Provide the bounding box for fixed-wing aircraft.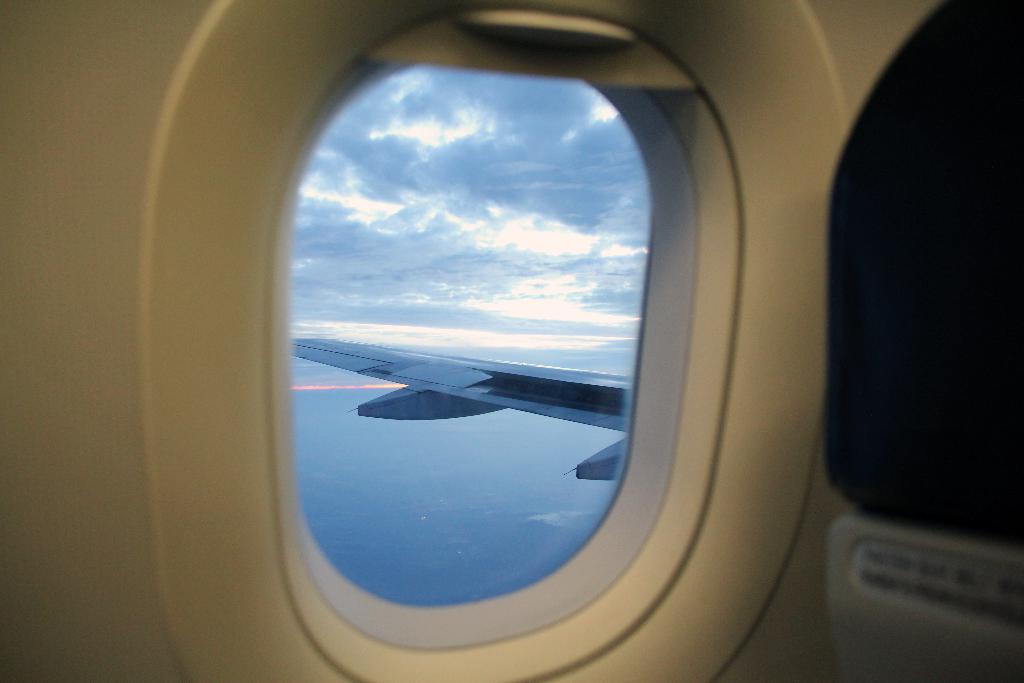
{"left": 0, "top": 0, "right": 1023, "bottom": 682}.
